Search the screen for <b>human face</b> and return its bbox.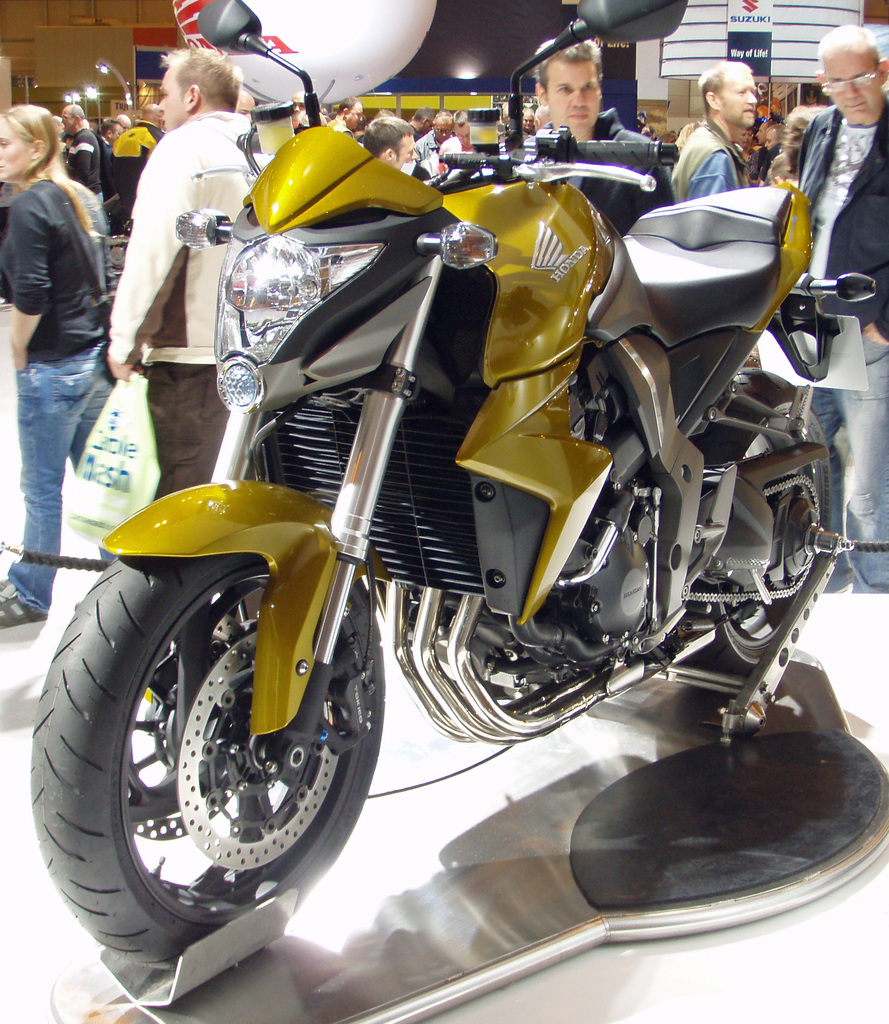
Found: [left=717, top=65, right=760, bottom=130].
